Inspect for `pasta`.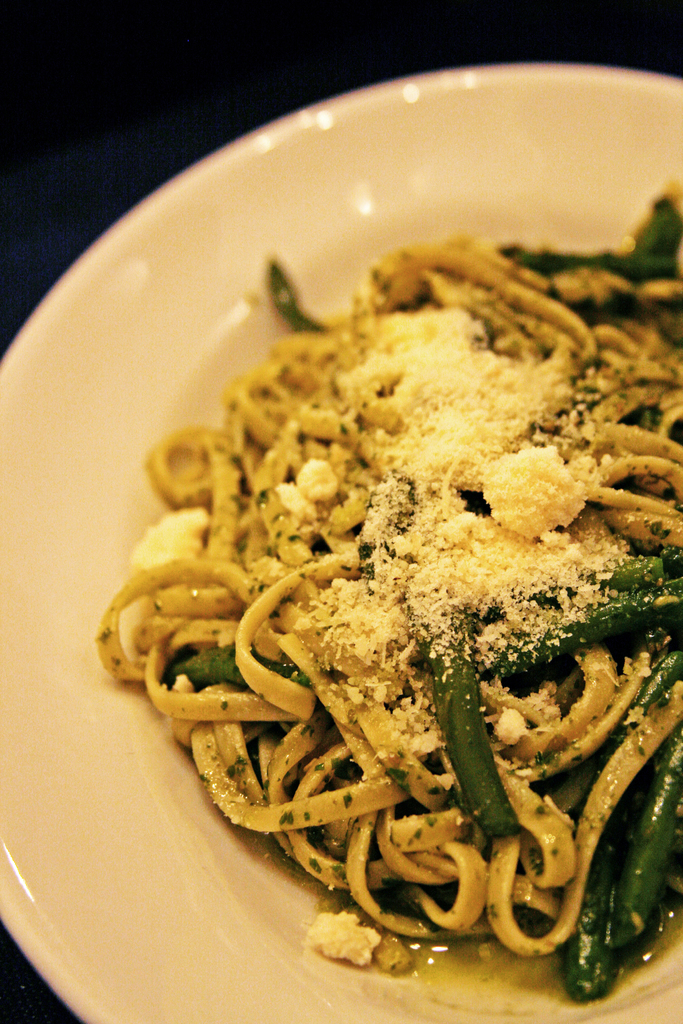
Inspection: [x1=90, y1=231, x2=682, y2=957].
